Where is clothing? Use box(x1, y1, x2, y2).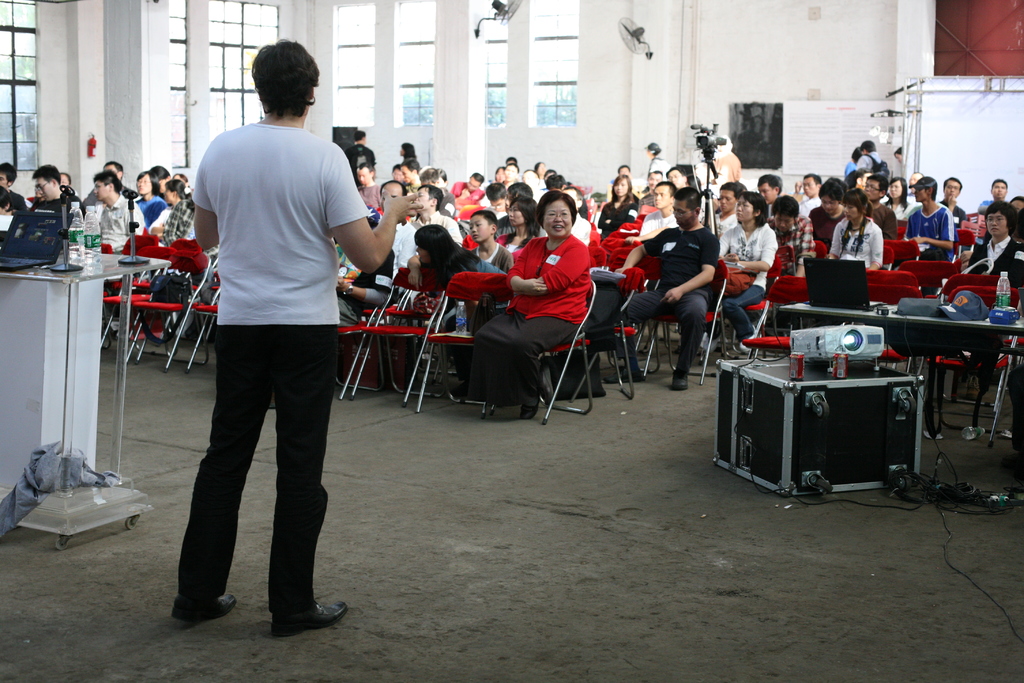
box(650, 152, 668, 176).
